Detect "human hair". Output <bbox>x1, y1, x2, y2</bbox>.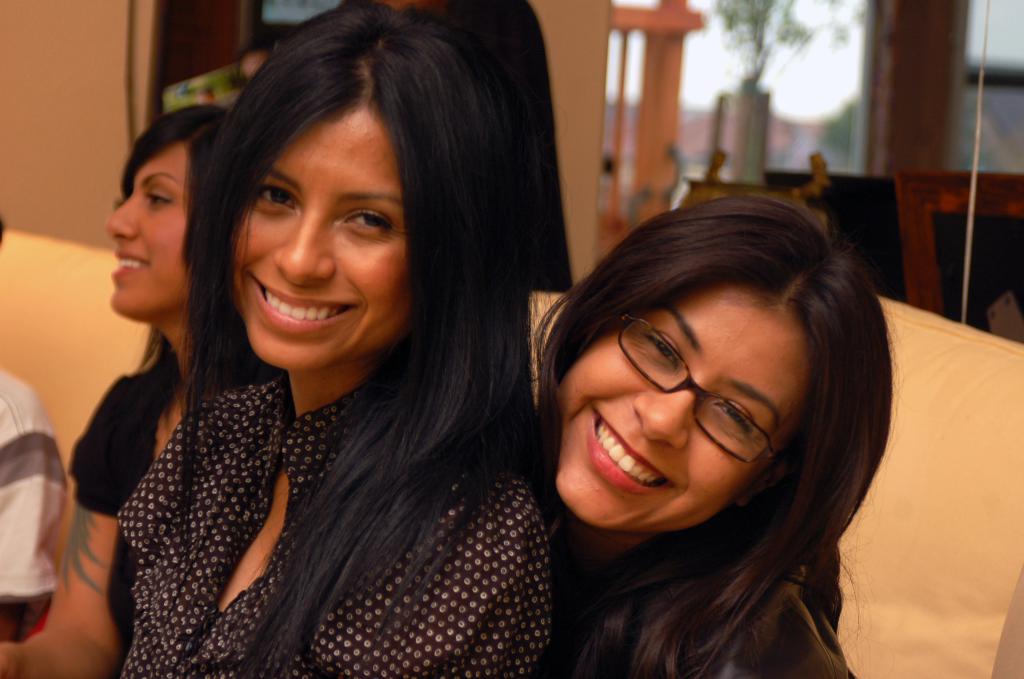
<bbox>175, 5, 526, 678</bbox>.
